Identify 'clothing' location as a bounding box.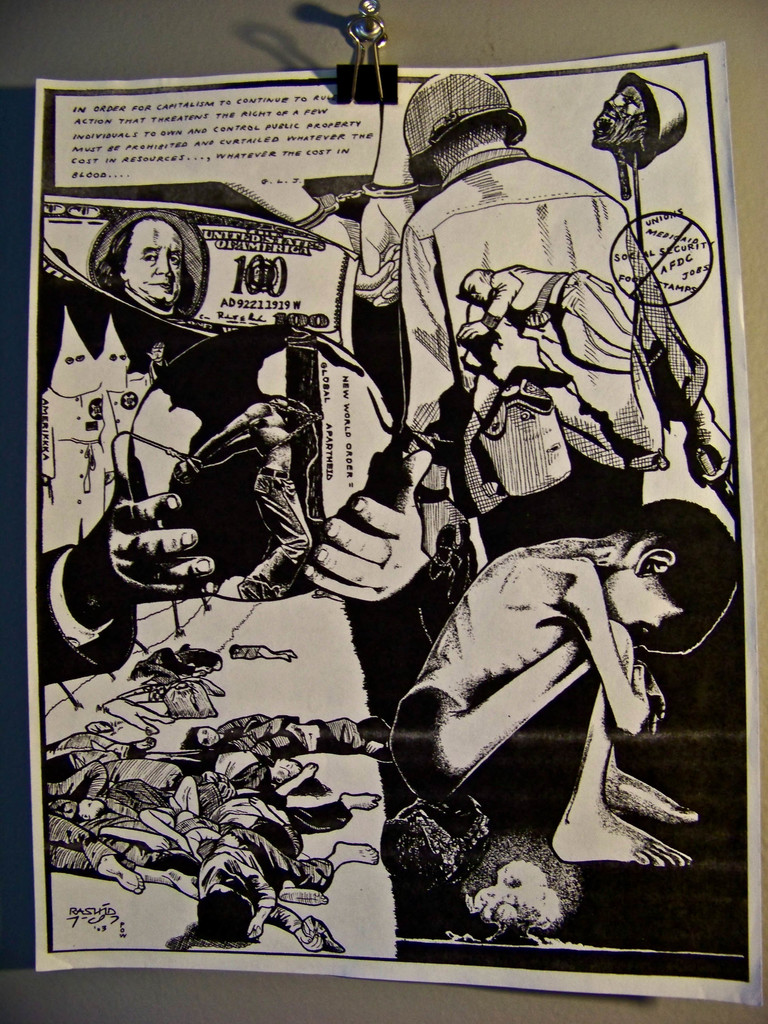
<bbox>54, 771, 168, 853</bbox>.
